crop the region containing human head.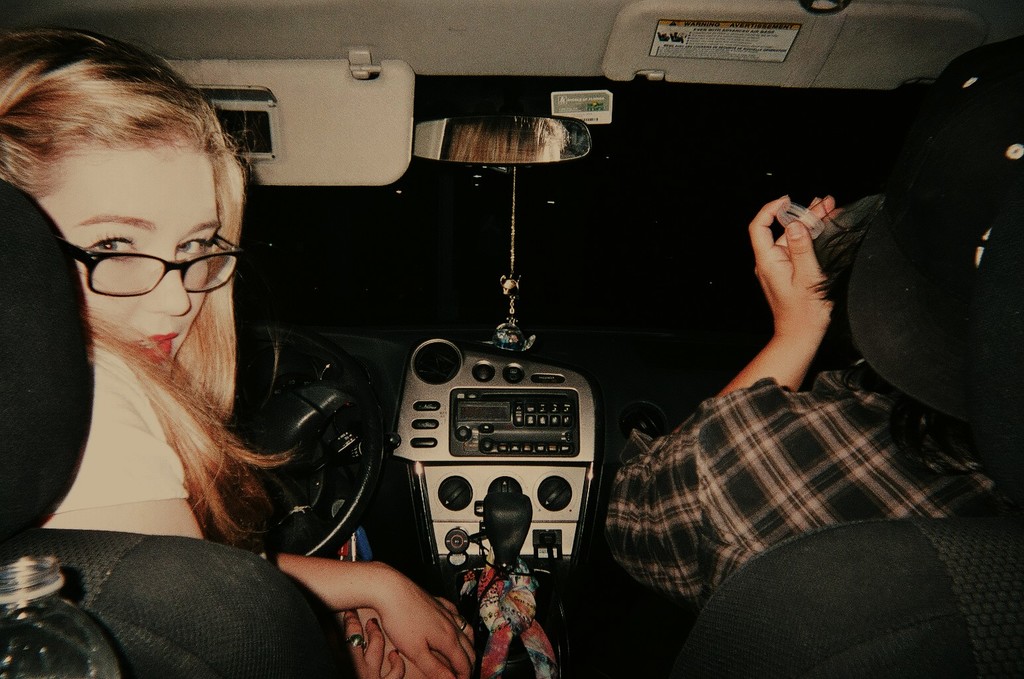
Crop region: bbox=(15, 38, 243, 350).
